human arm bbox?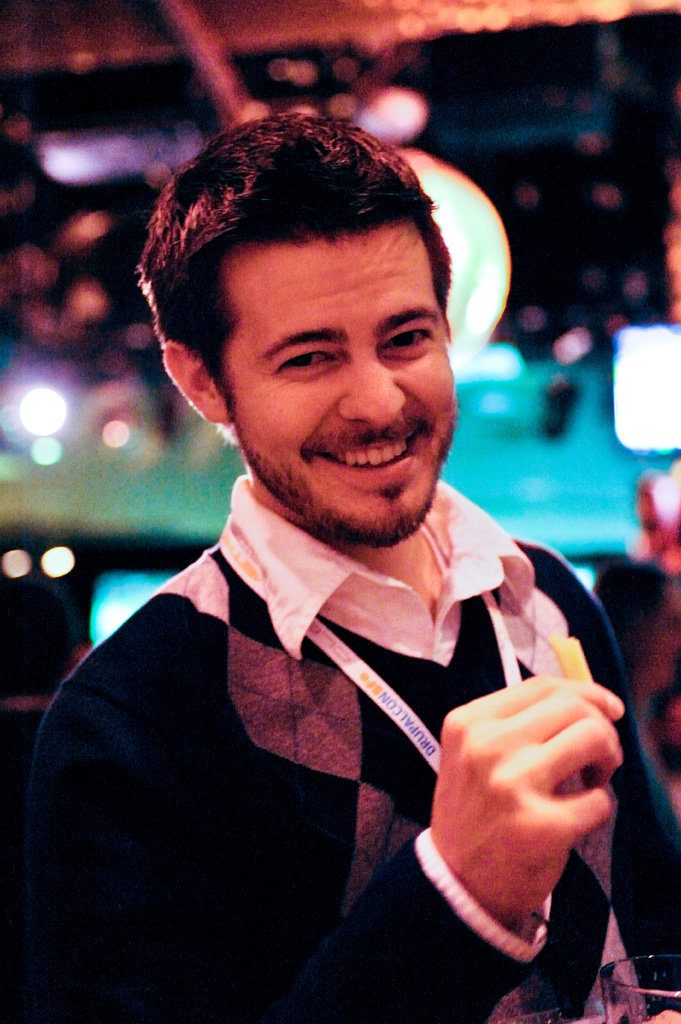
pyautogui.locateOnScreen(18, 676, 618, 1020)
